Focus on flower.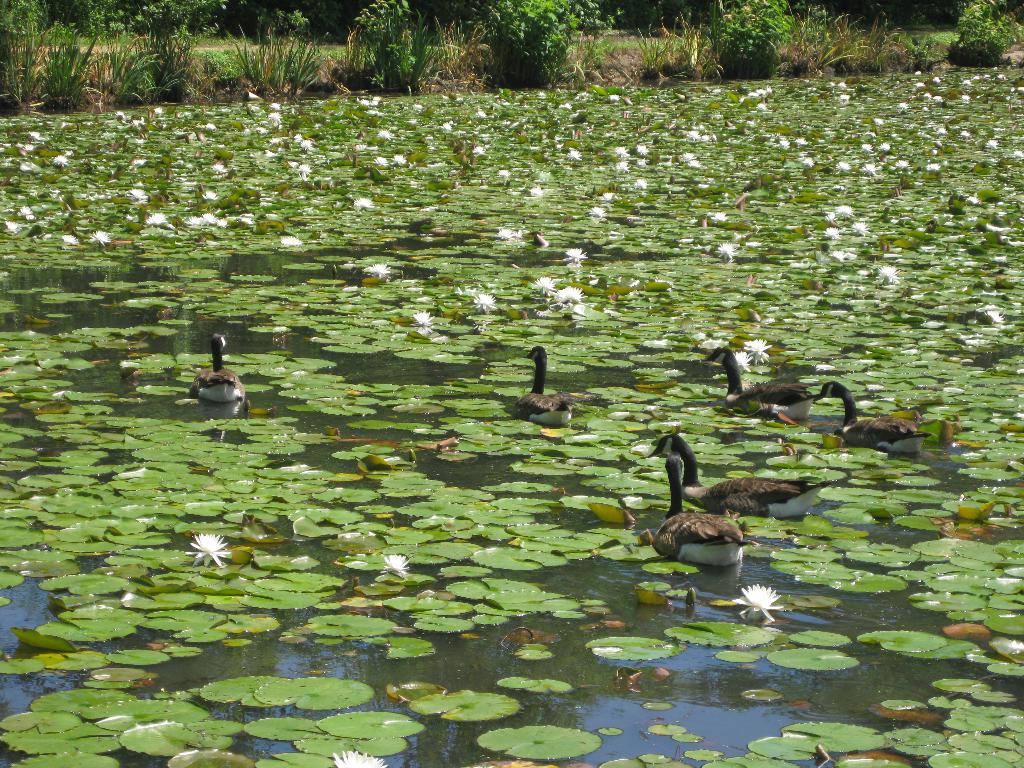
Focused at 554/285/588/301.
